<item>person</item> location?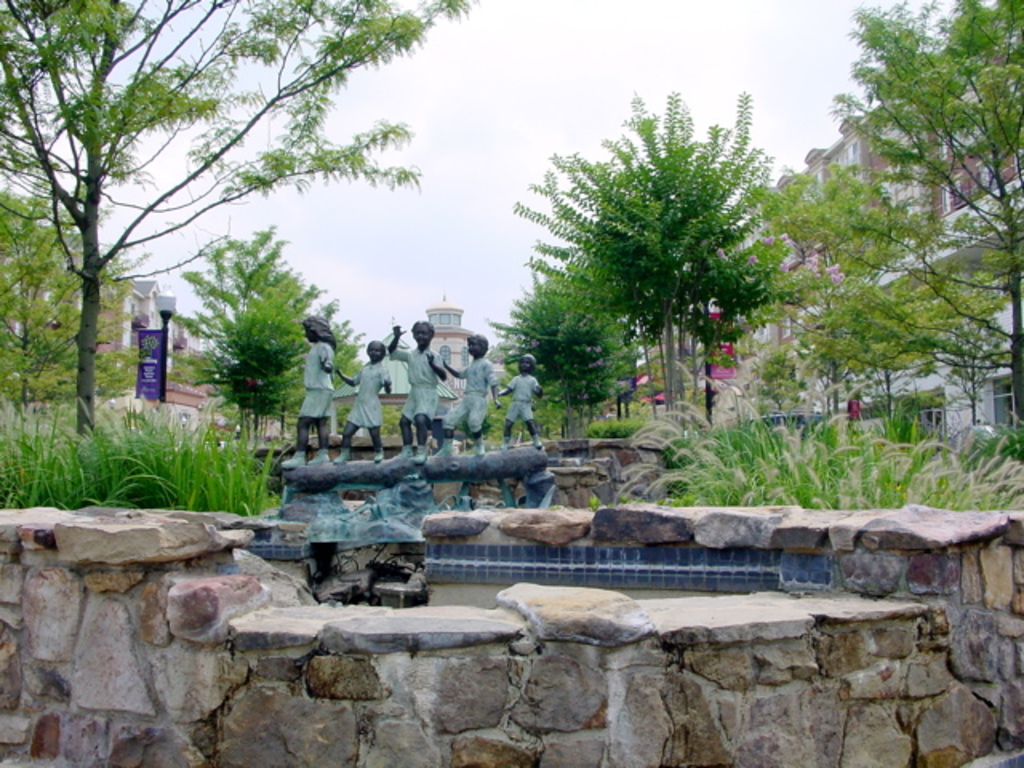
282:315:338:461
